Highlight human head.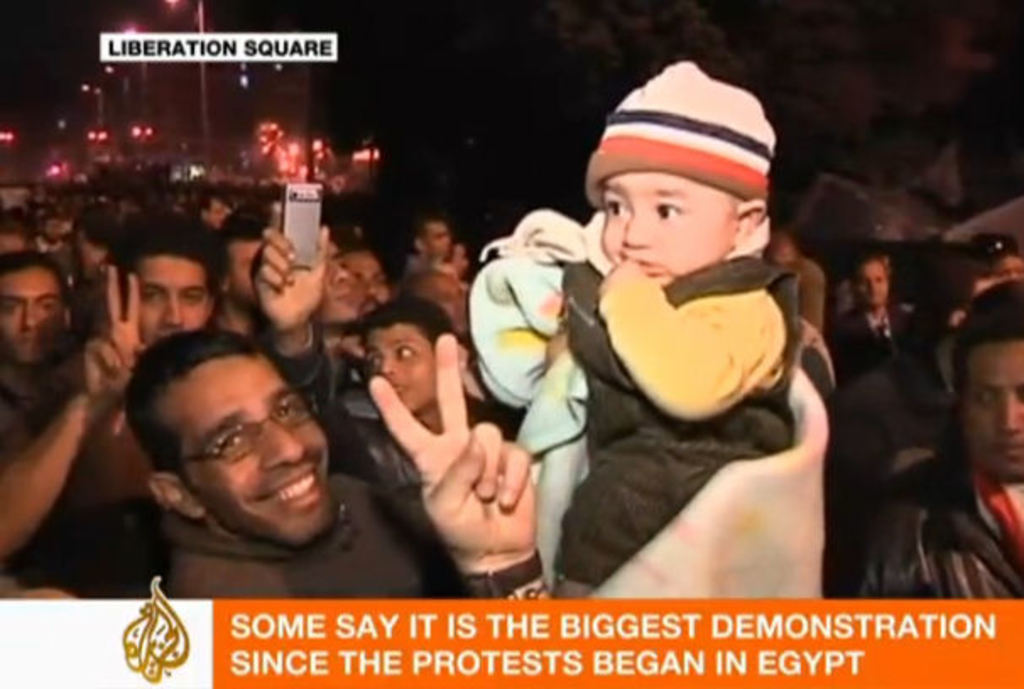
Highlighted region: {"left": 411, "top": 218, "right": 455, "bottom": 265}.
